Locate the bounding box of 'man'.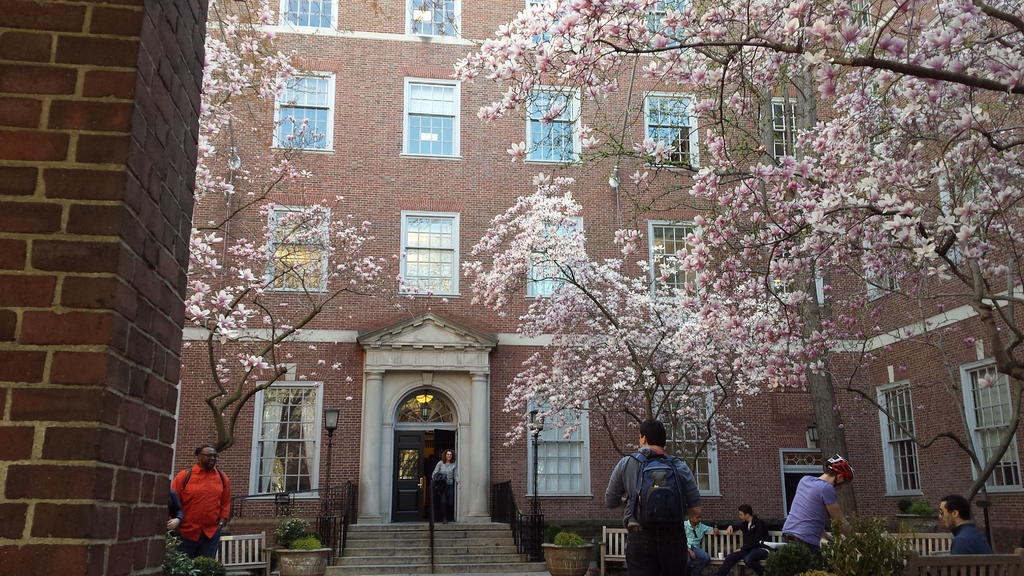
Bounding box: 164:446:235:562.
